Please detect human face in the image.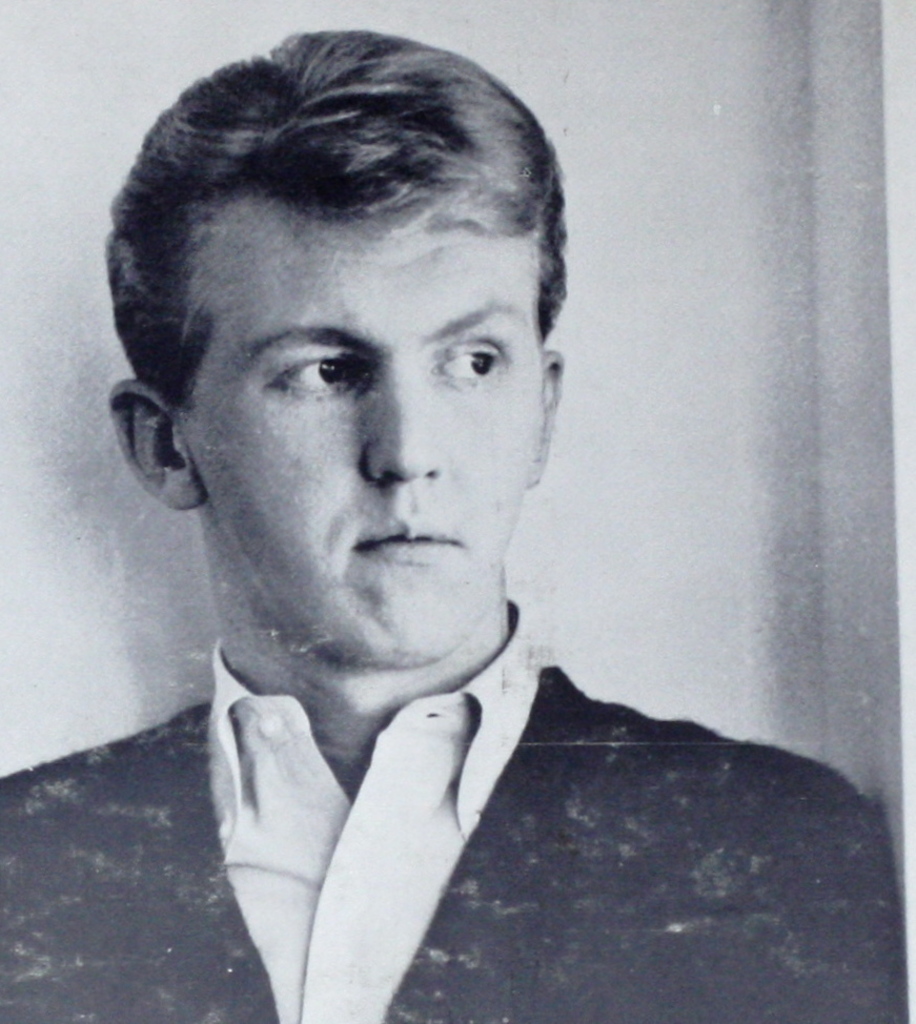
locate(183, 207, 549, 665).
